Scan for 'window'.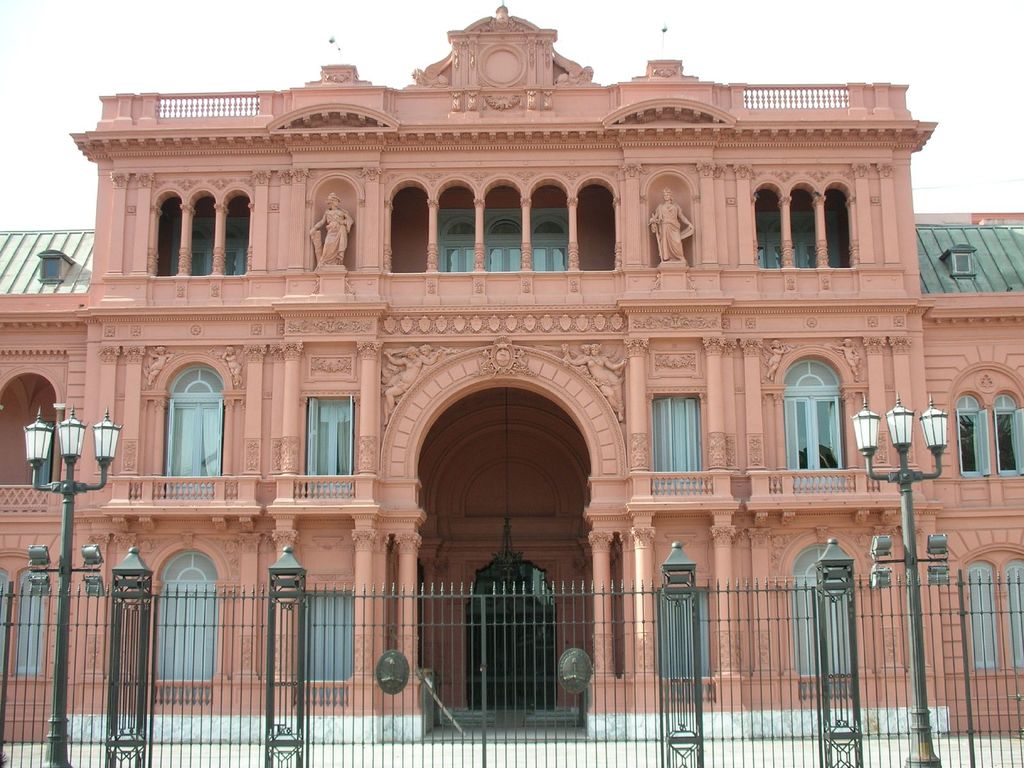
Scan result: <region>39, 246, 65, 284</region>.
